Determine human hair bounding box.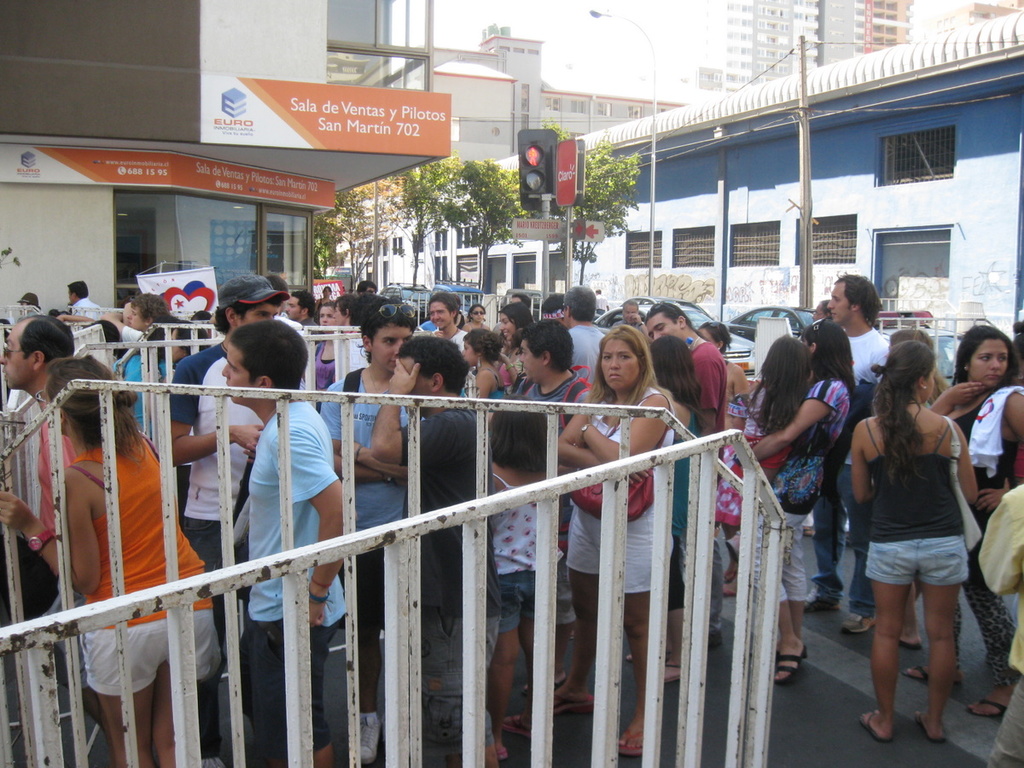
Determined: 360/302/416/359.
